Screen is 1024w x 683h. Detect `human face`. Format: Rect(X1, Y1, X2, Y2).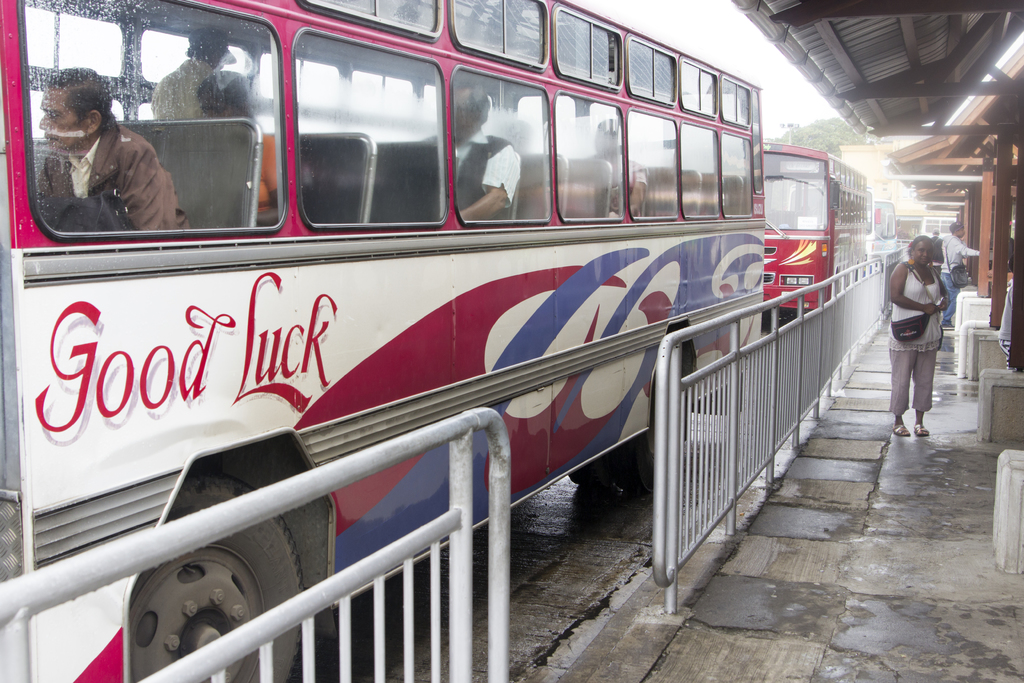
Rect(917, 242, 932, 266).
